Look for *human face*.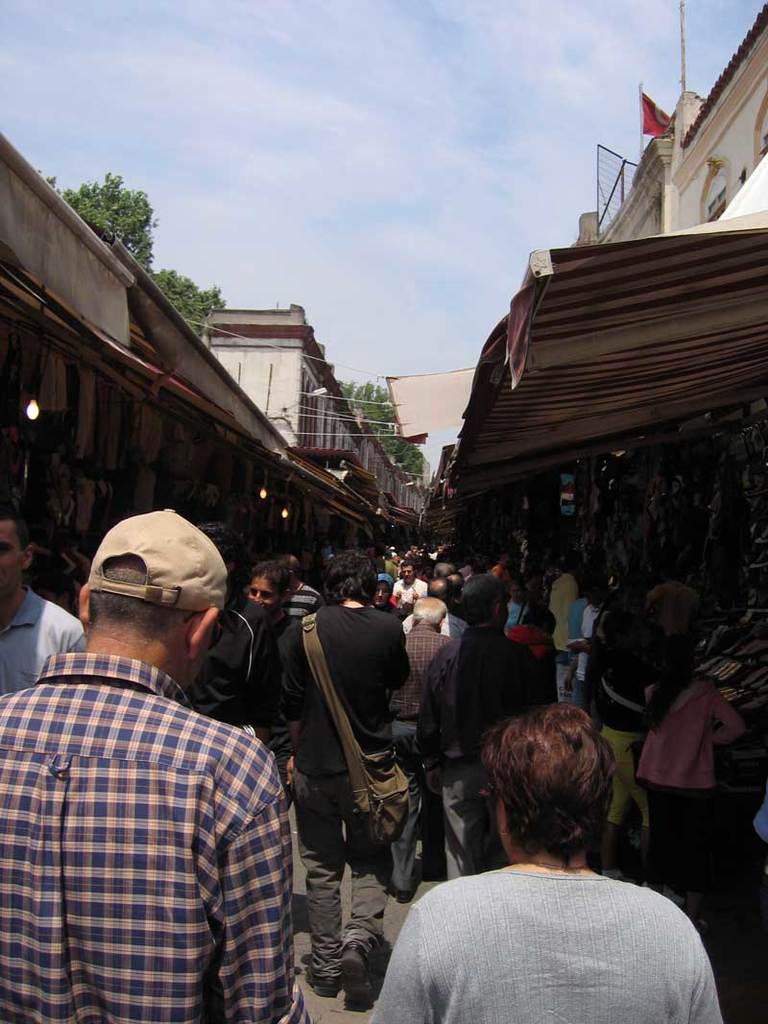
Found: region(247, 573, 276, 607).
